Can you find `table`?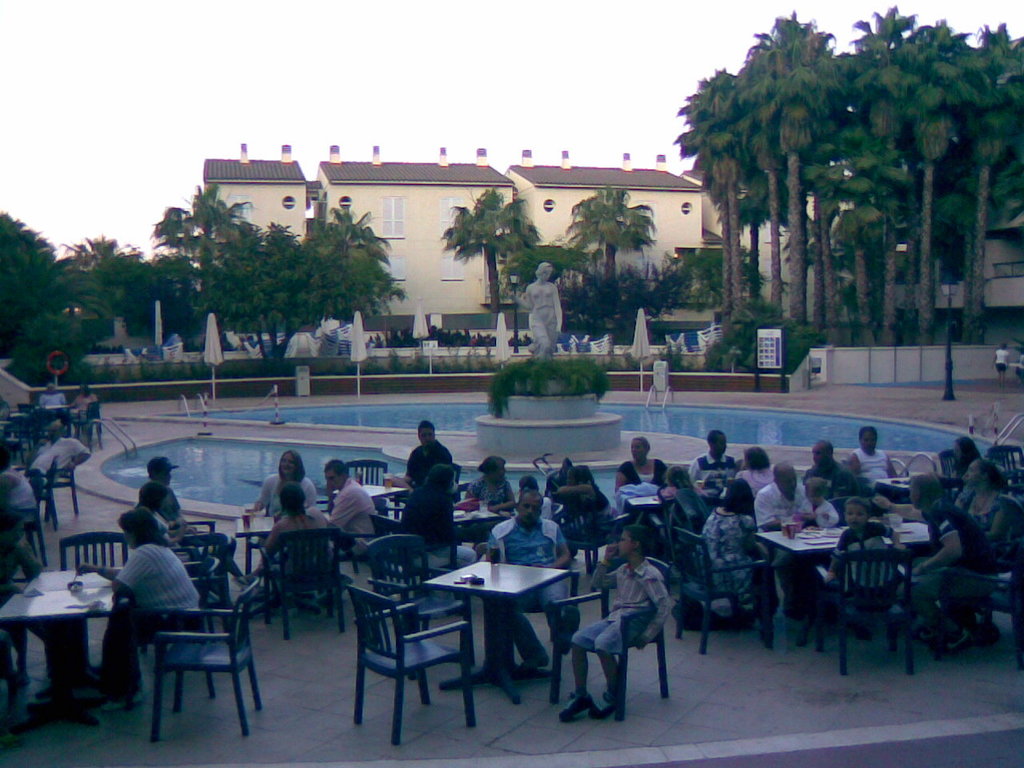
Yes, bounding box: (left=0, top=561, right=114, bottom=725).
